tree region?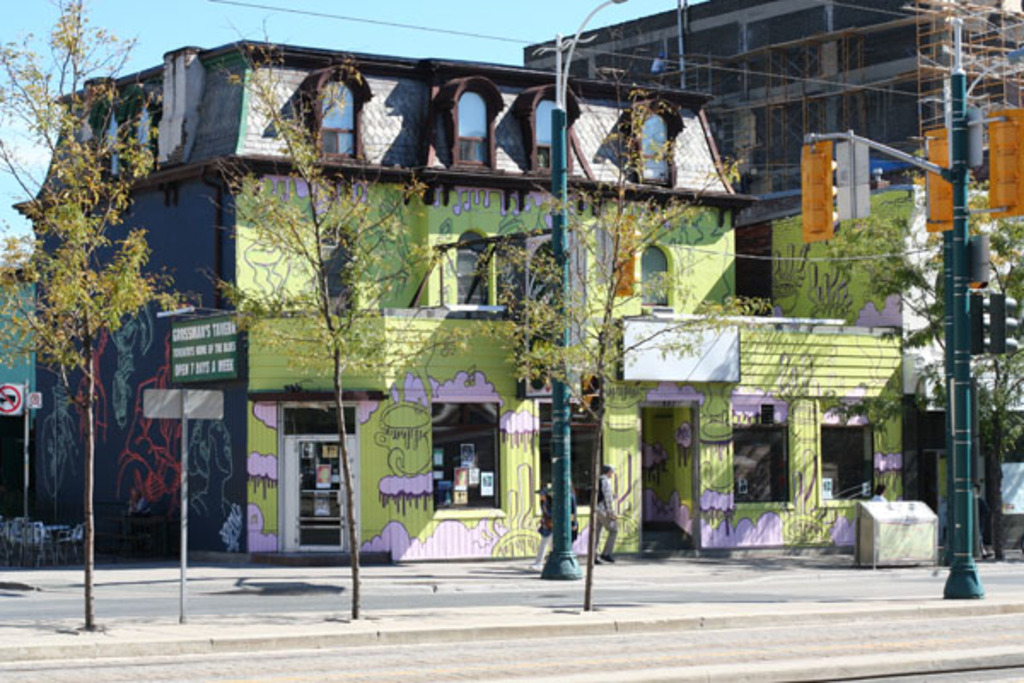
(840,161,1022,560)
